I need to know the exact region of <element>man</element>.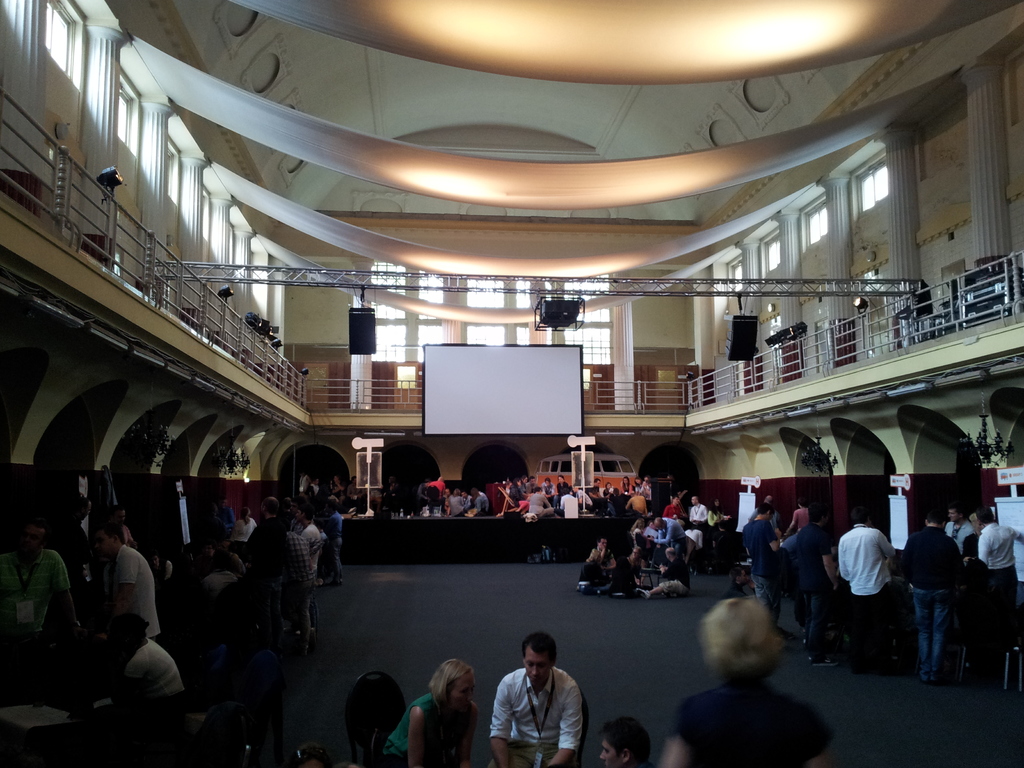
Region: BBox(345, 475, 365, 509).
